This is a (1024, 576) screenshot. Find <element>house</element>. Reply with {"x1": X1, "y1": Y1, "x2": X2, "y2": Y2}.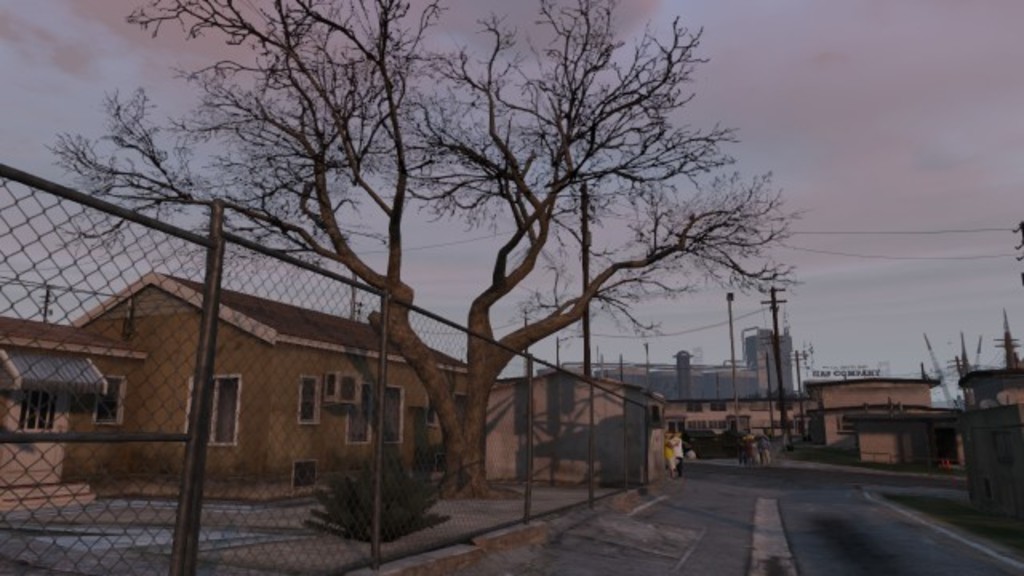
{"x1": 67, "y1": 267, "x2": 475, "y2": 509}.
